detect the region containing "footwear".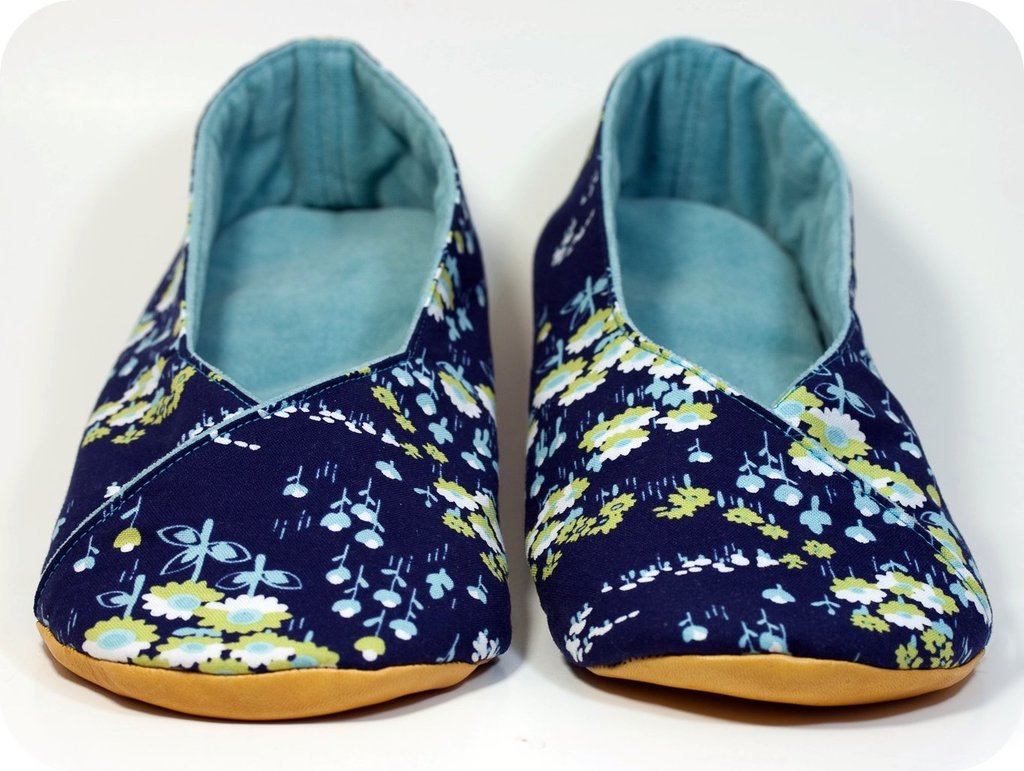
detection(30, 41, 518, 716).
